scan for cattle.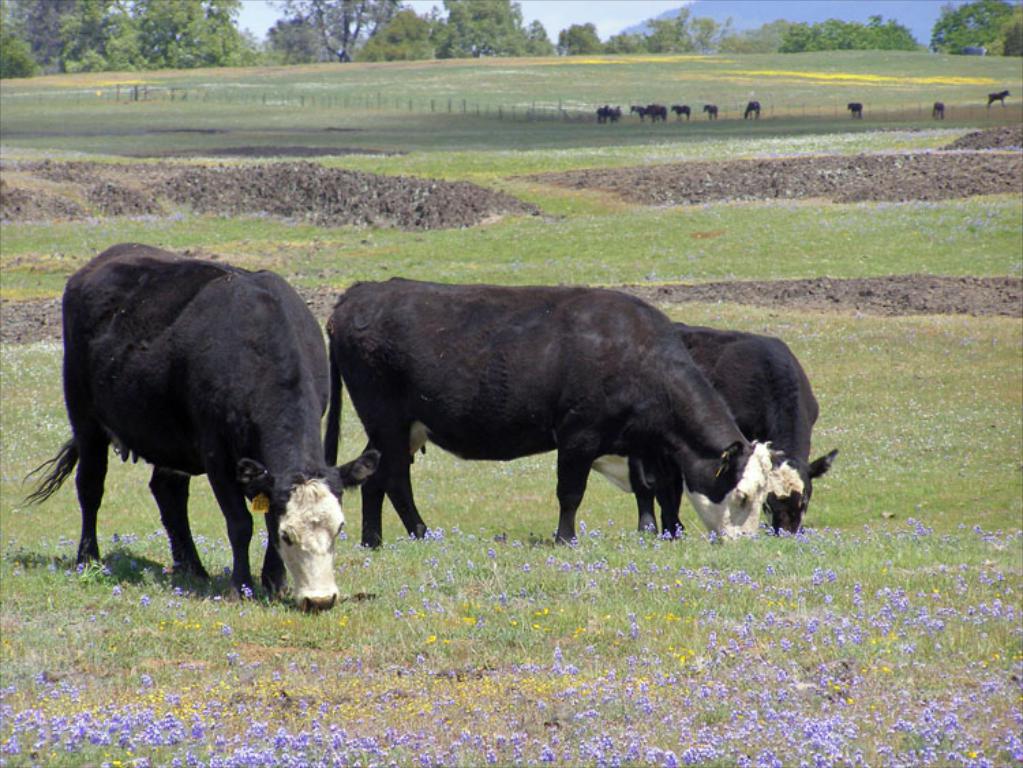
Scan result: Rect(671, 102, 692, 119).
